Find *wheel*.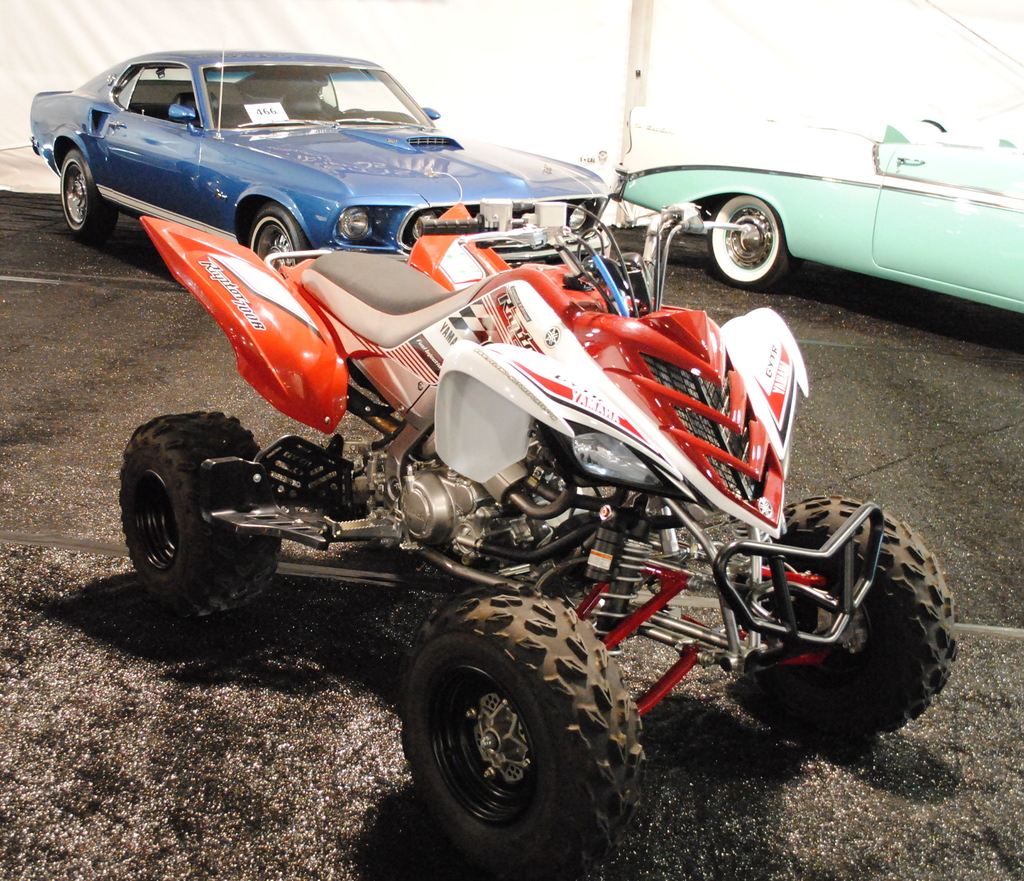
Rect(778, 491, 957, 755).
